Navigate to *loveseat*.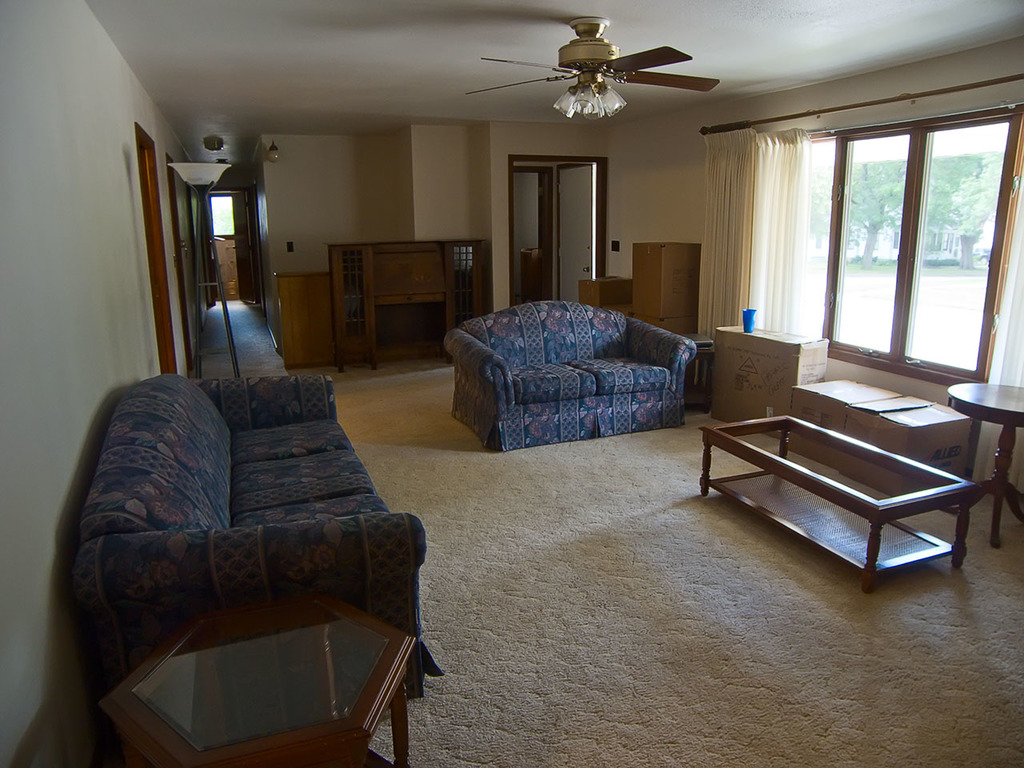
Navigation target: (443,304,697,461).
